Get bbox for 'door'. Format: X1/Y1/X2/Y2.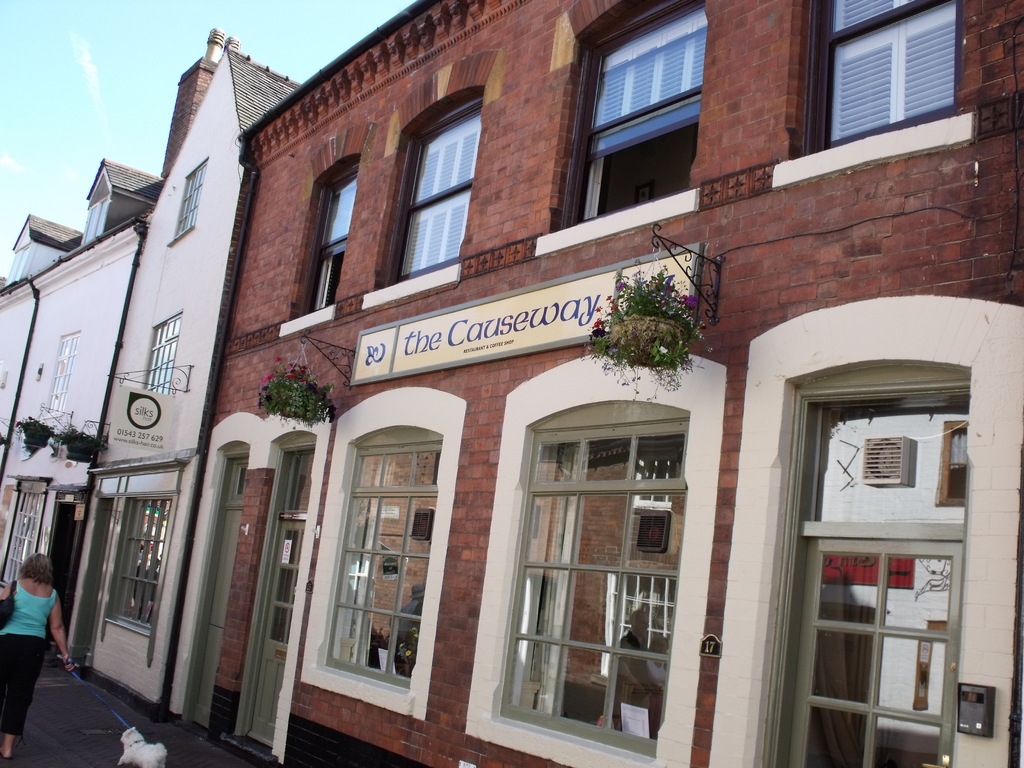
769/349/975/767.
